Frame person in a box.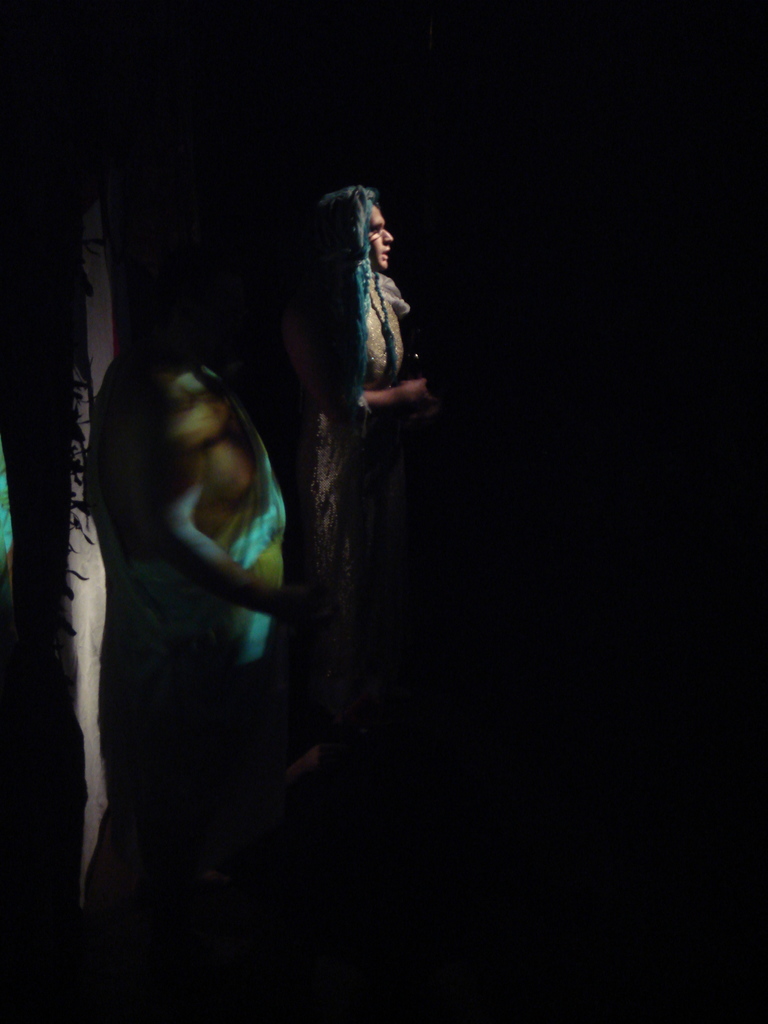
[279,154,445,657].
